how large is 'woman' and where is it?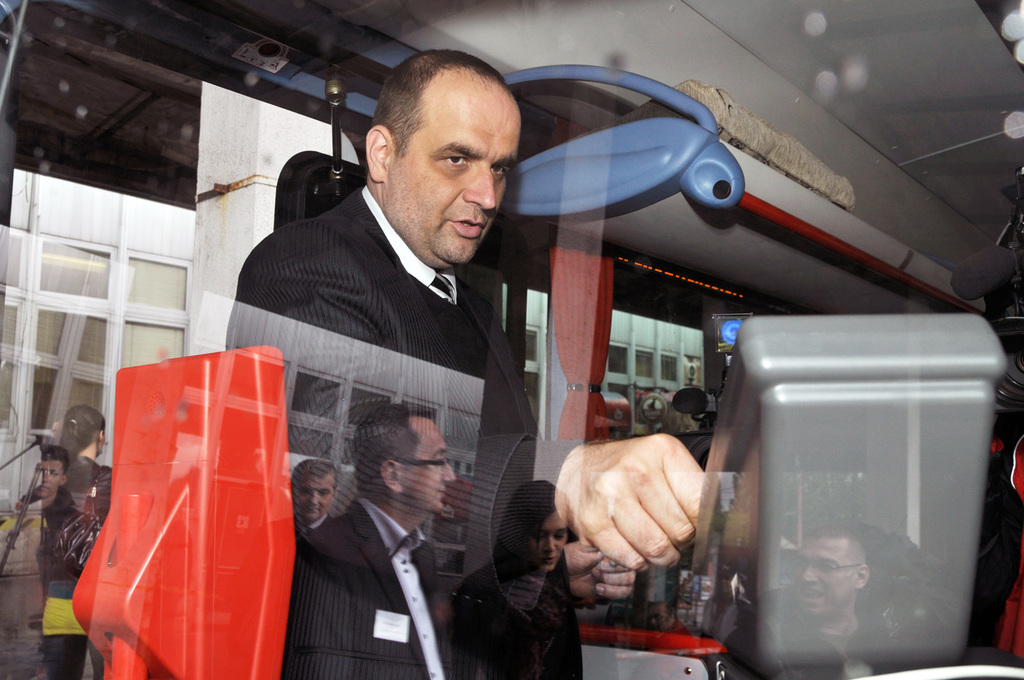
Bounding box: region(451, 481, 583, 679).
